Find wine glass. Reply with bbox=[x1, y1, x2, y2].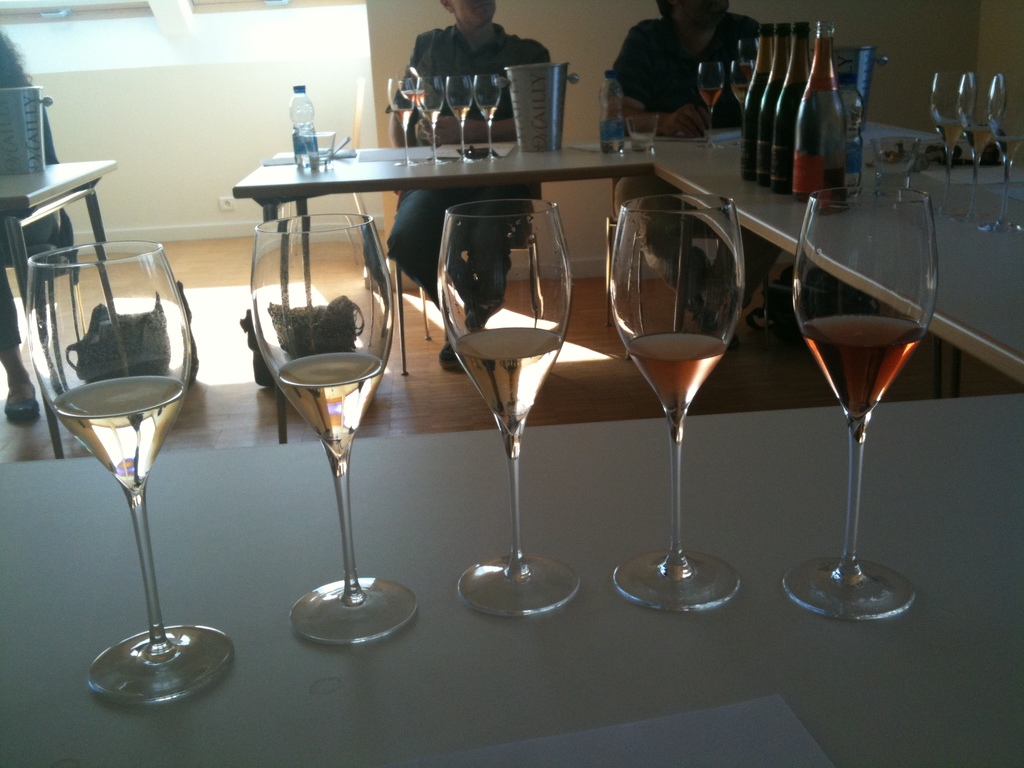
bbox=[963, 76, 994, 225].
